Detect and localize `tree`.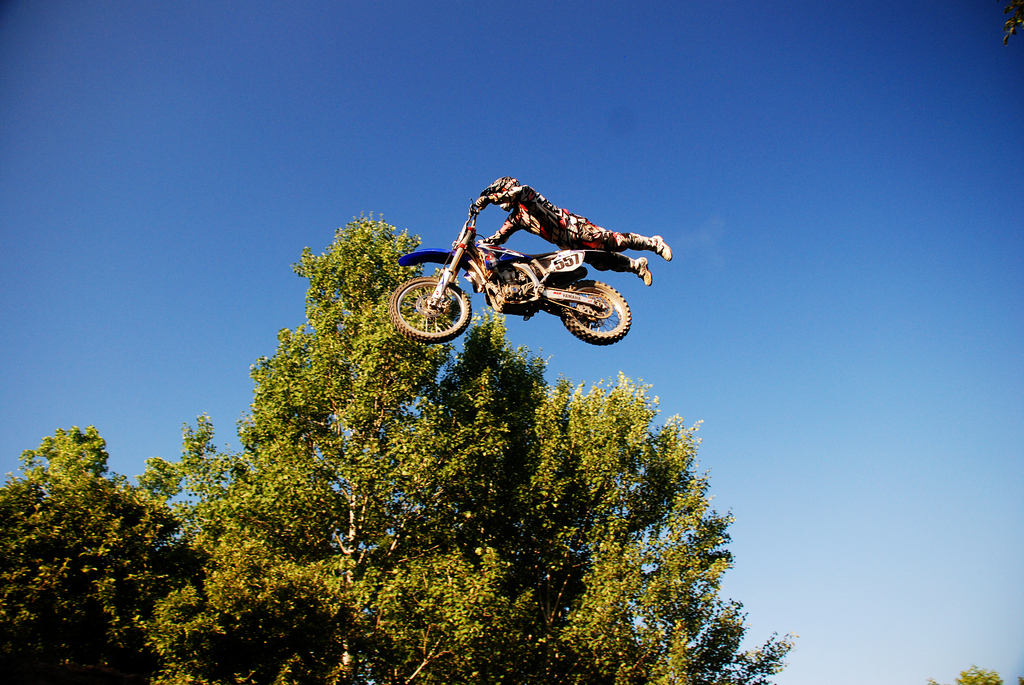
Localized at detection(0, 212, 803, 684).
